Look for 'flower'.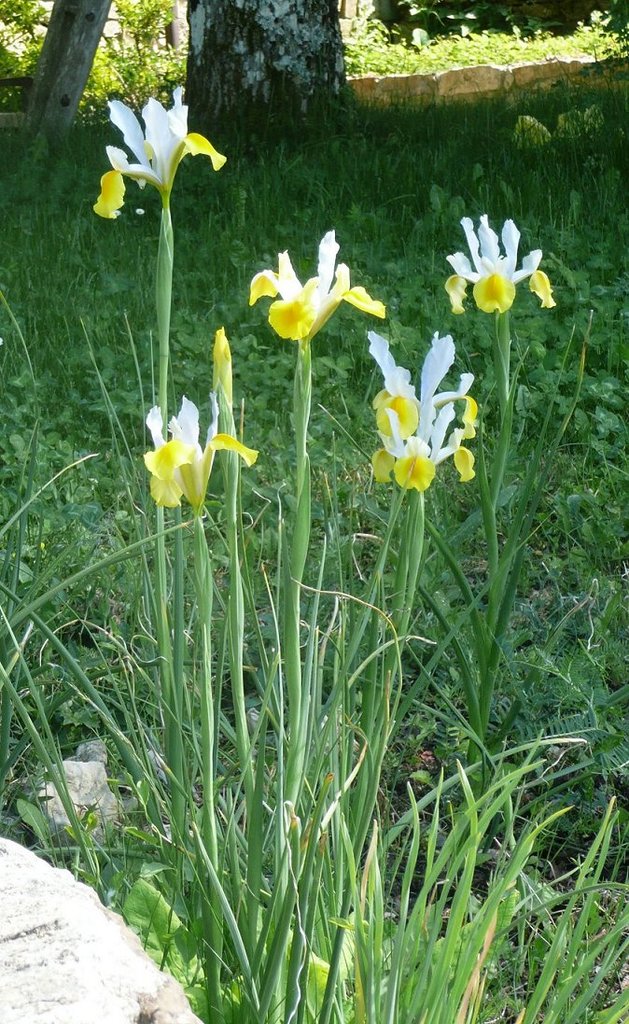
Found: (92, 73, 236, 217).
